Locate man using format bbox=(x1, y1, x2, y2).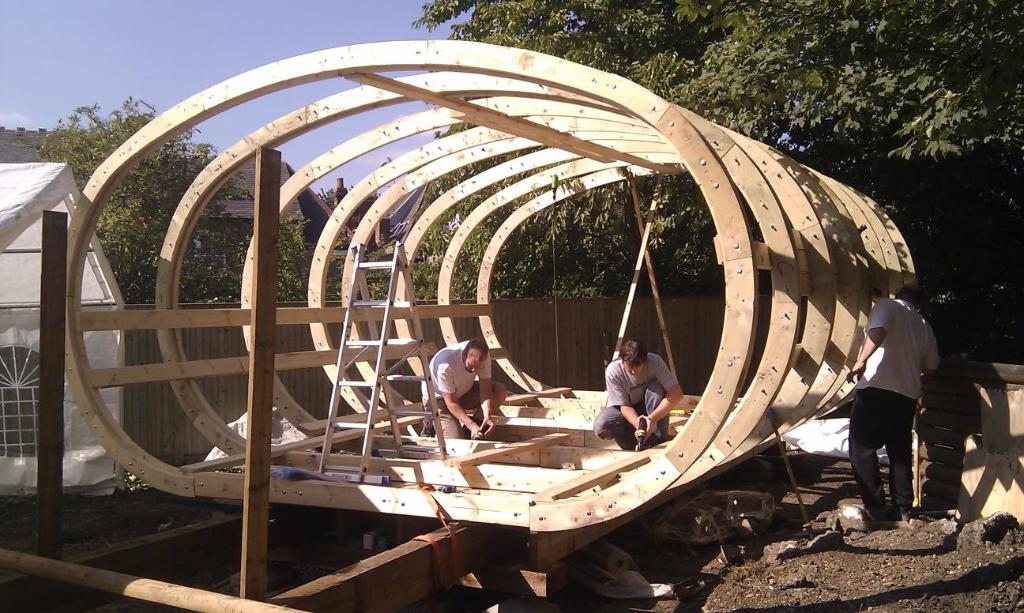
bbox=(597, 344, 681, 452).
